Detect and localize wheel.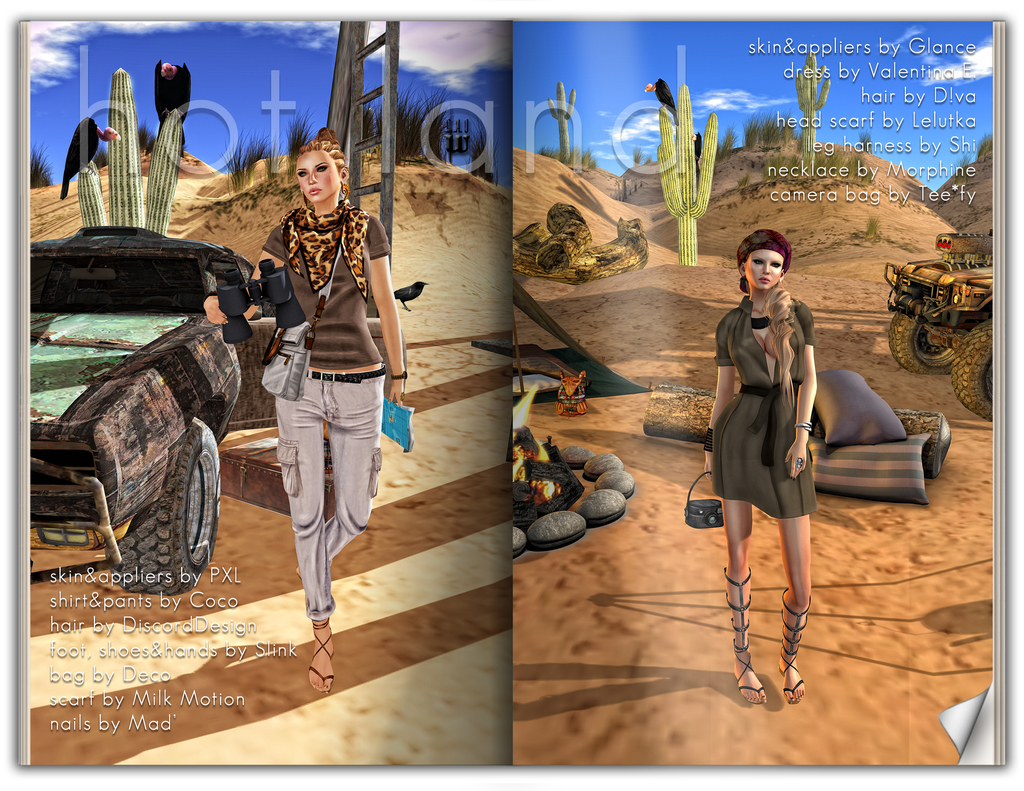
Localized at detection(951, 318, 997, 425).
